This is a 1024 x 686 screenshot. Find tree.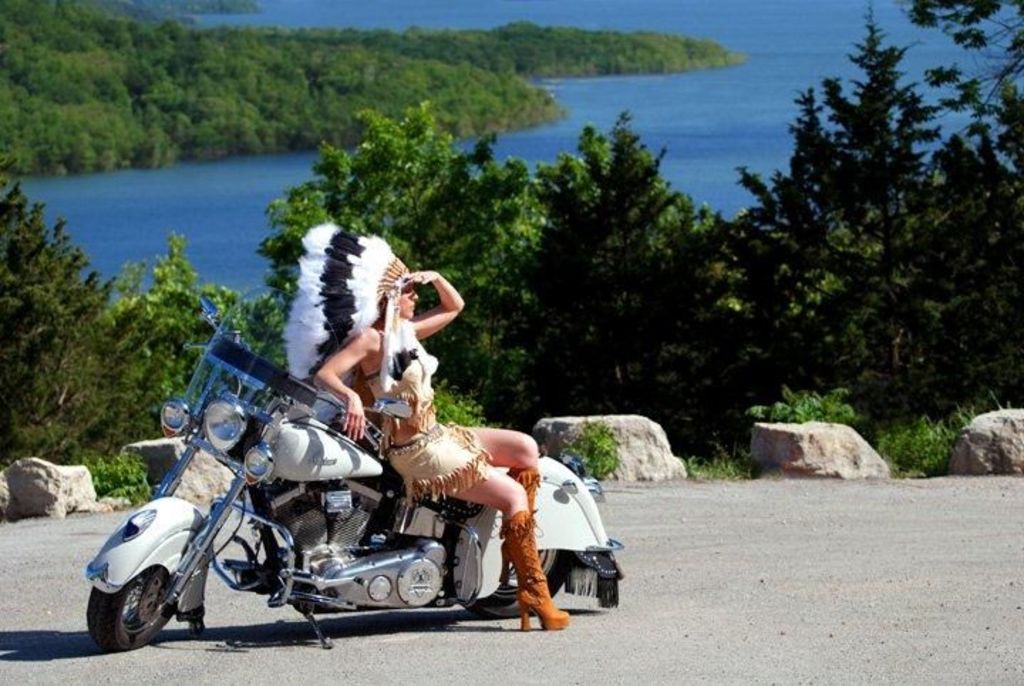
Bounding box: {"left": 262, "top": 101, "right": 545, "bottom": 404}.
